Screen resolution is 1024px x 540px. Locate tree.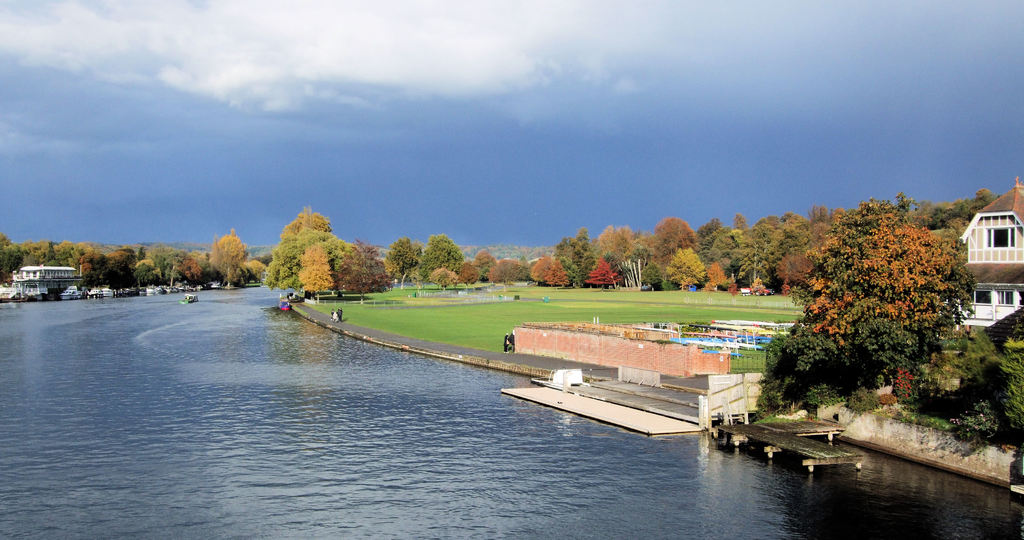
<region>586, 260, 621, 291</region>.
